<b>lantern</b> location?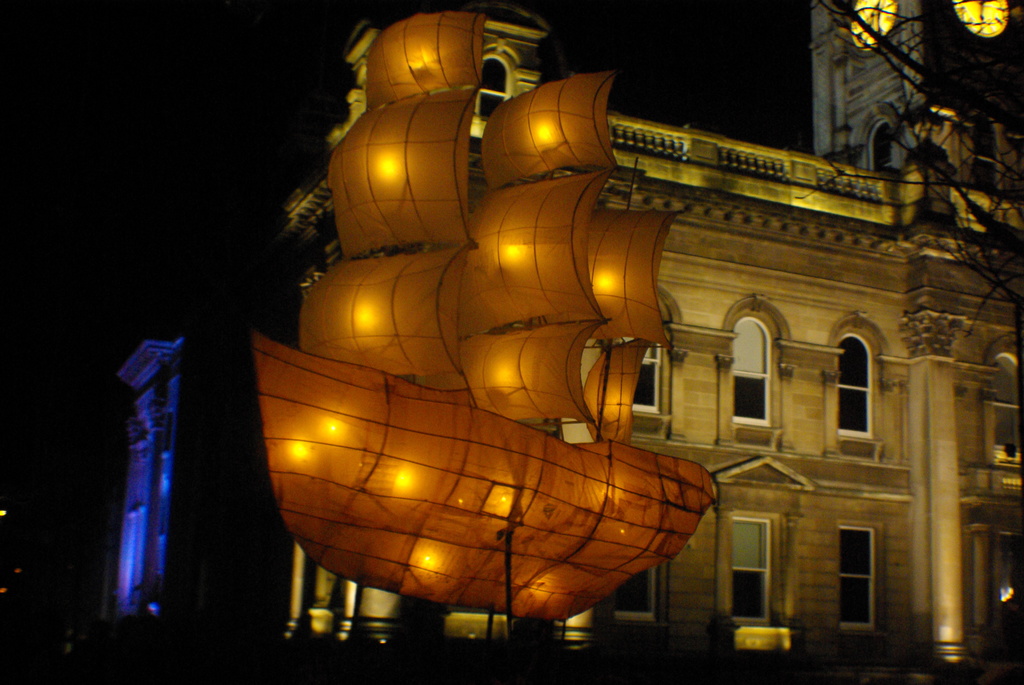
299,242,481,379
